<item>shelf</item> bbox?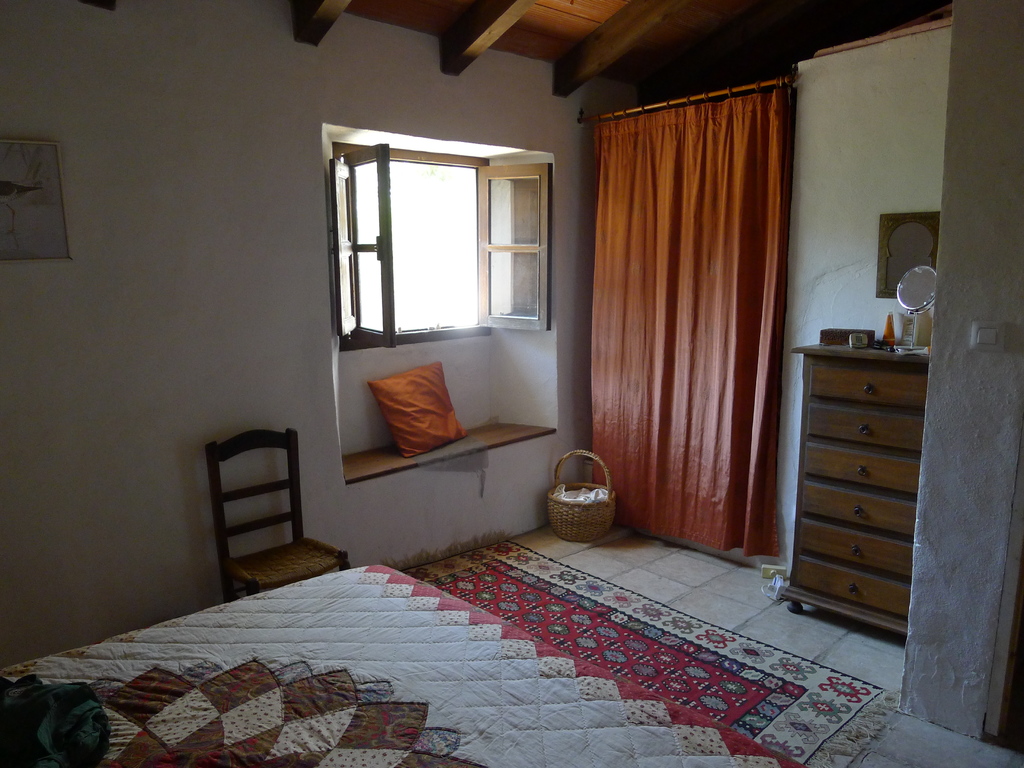
784 333 935 639
